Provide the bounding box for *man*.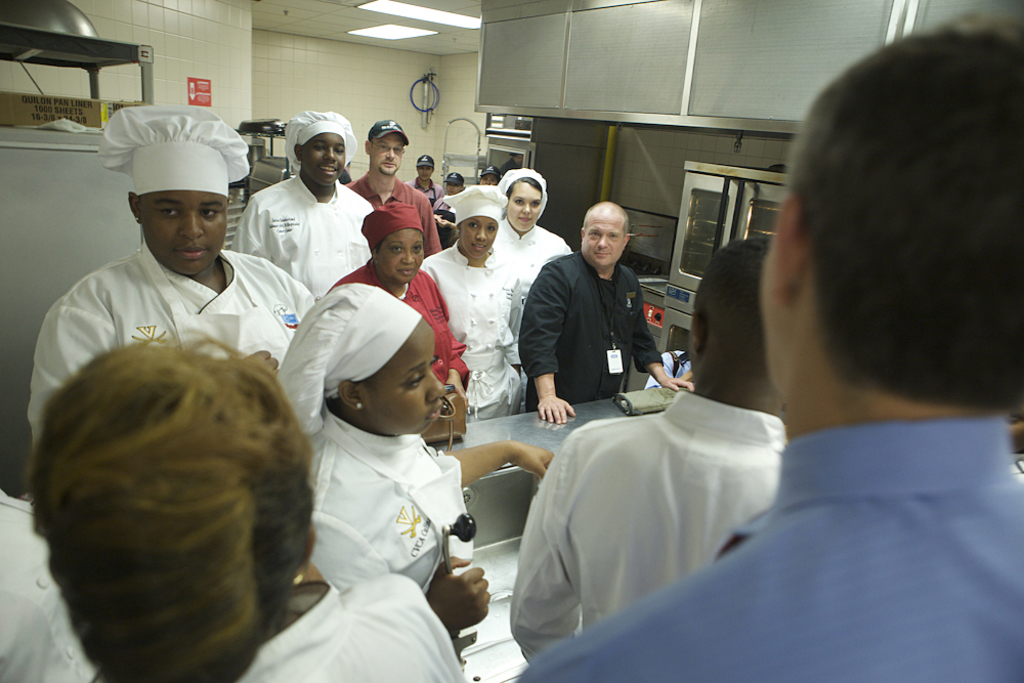
detection(518, 15, 1023, 682).
